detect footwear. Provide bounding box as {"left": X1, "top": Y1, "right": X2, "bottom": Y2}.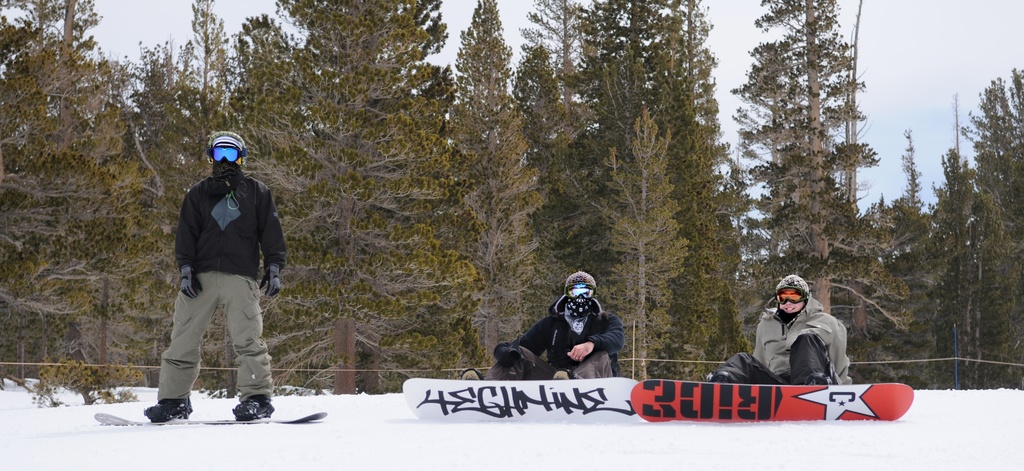
{"left": 460, "top": 368, "right": 481, "bottom": 381}.
